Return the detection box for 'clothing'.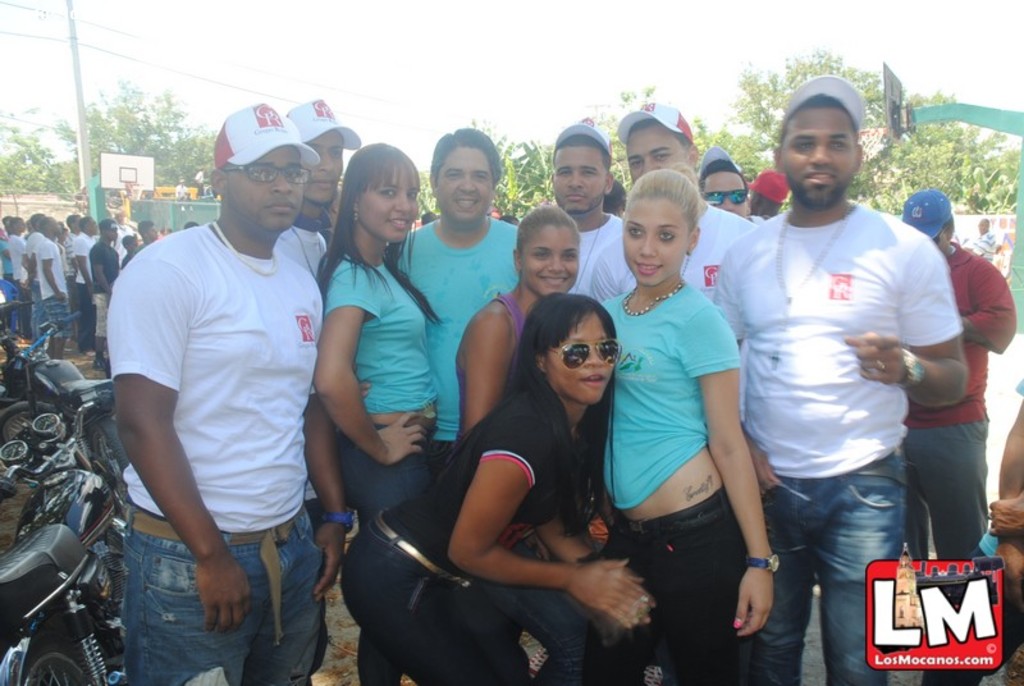
select_region(607, 288, 781, 685).
